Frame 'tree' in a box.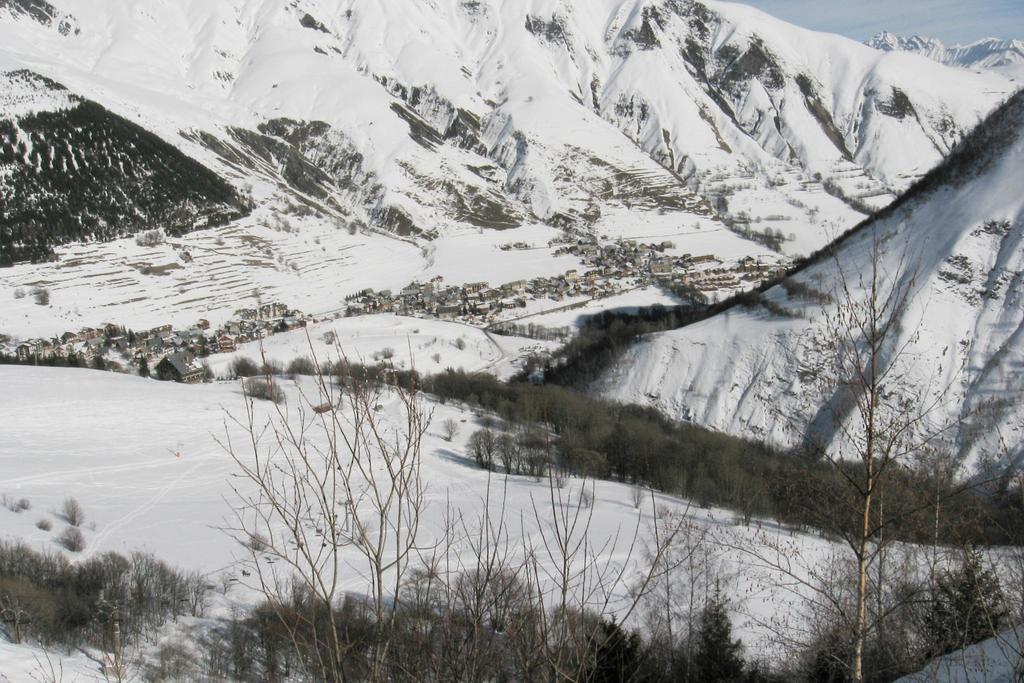
x1=257 y1=356 x2=282 y2=375.
